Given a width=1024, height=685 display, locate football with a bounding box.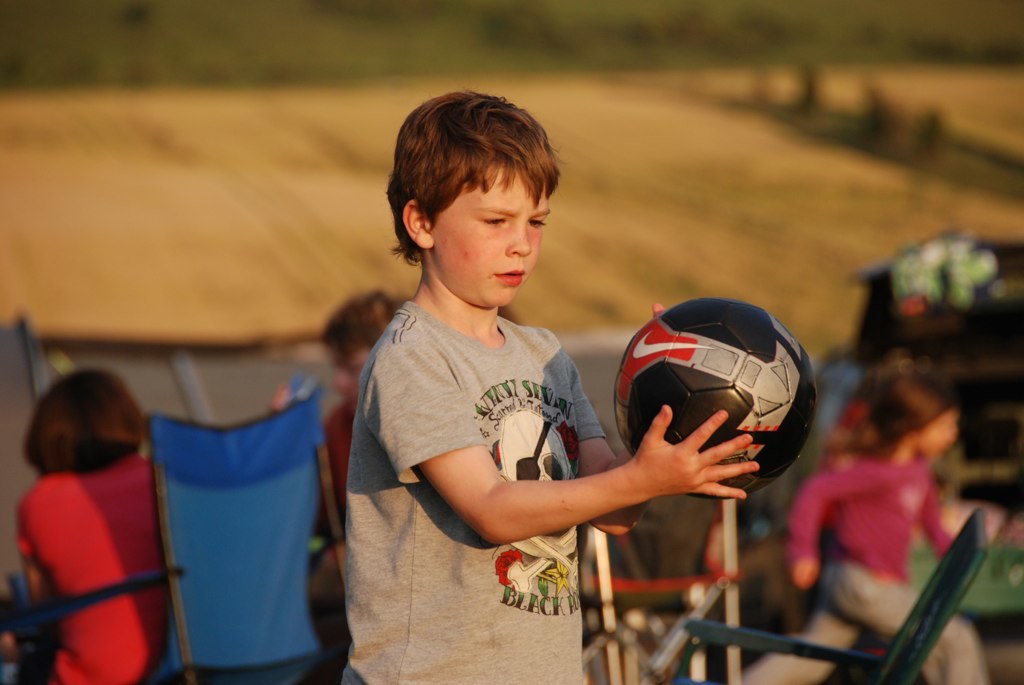
Located: 613, 299, 821, 495.
